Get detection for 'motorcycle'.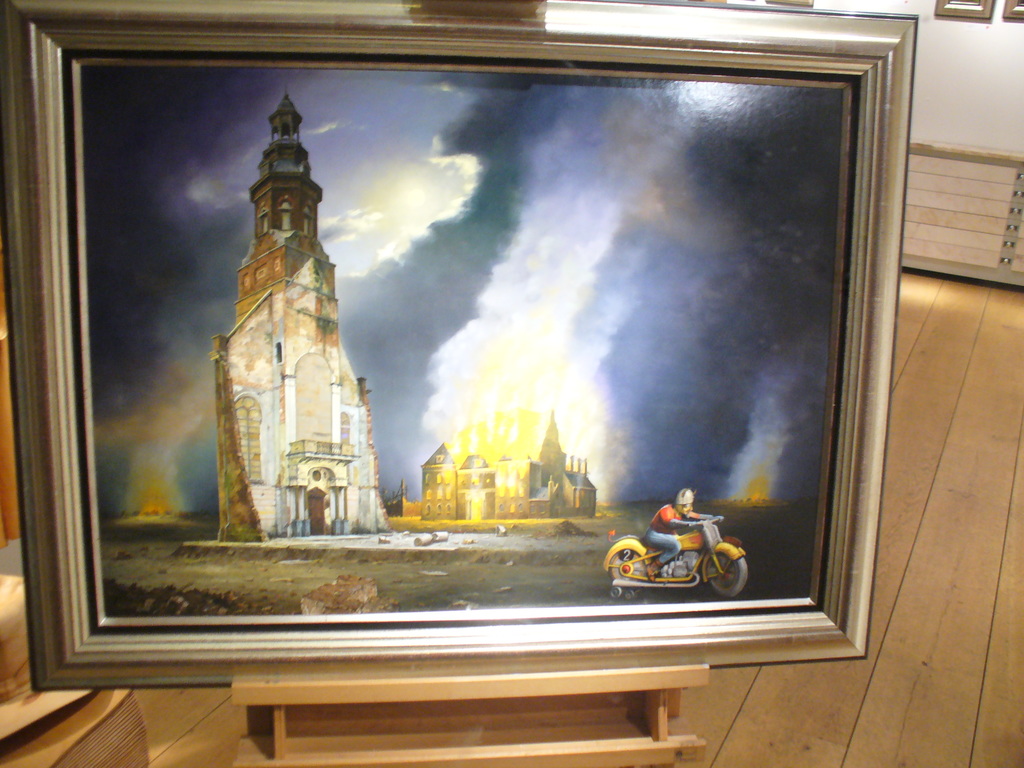
Detection: region(600, 511, 747, 596).
